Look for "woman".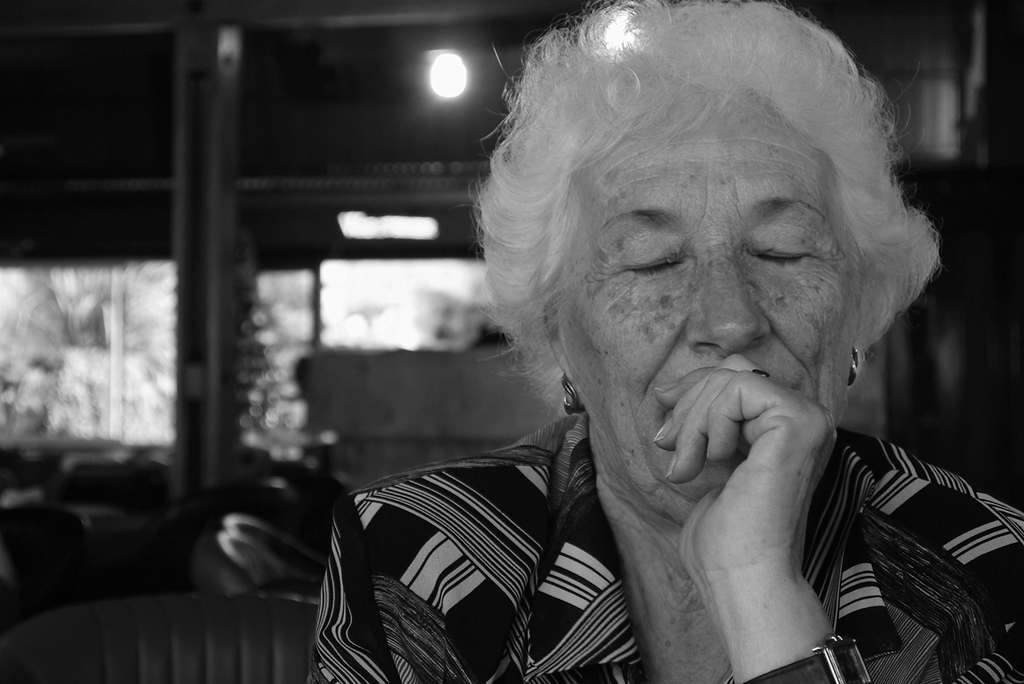
Found: 319 24 967 678.
